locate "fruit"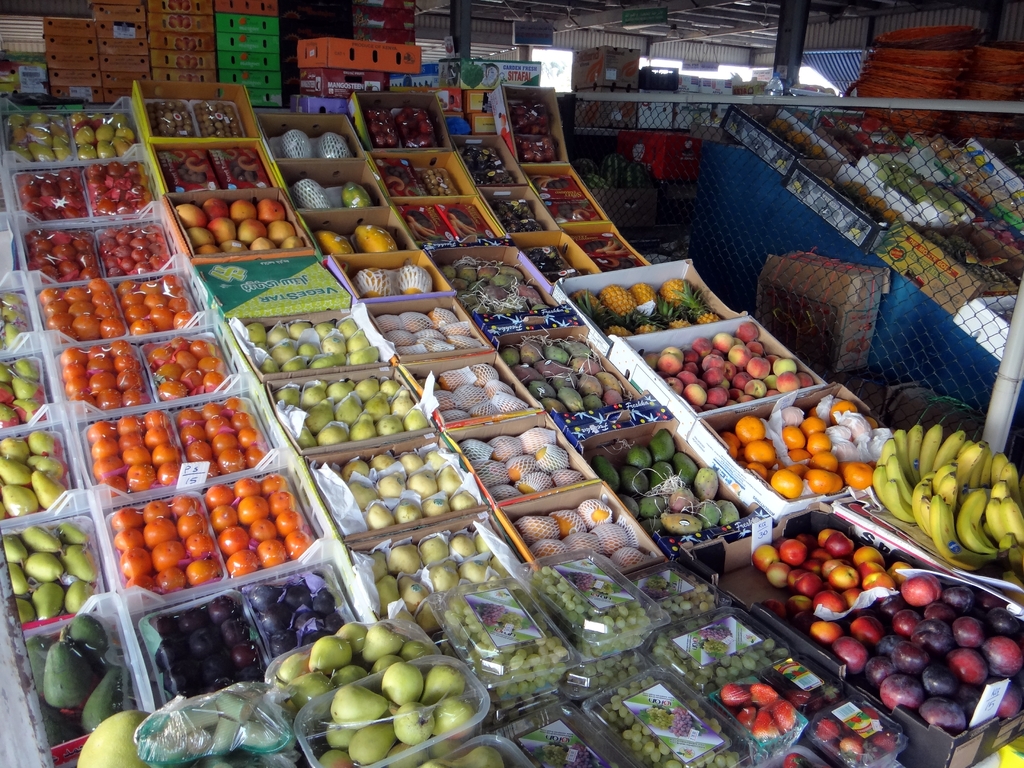
[left=0, top=429, right=68, bottom=535]
